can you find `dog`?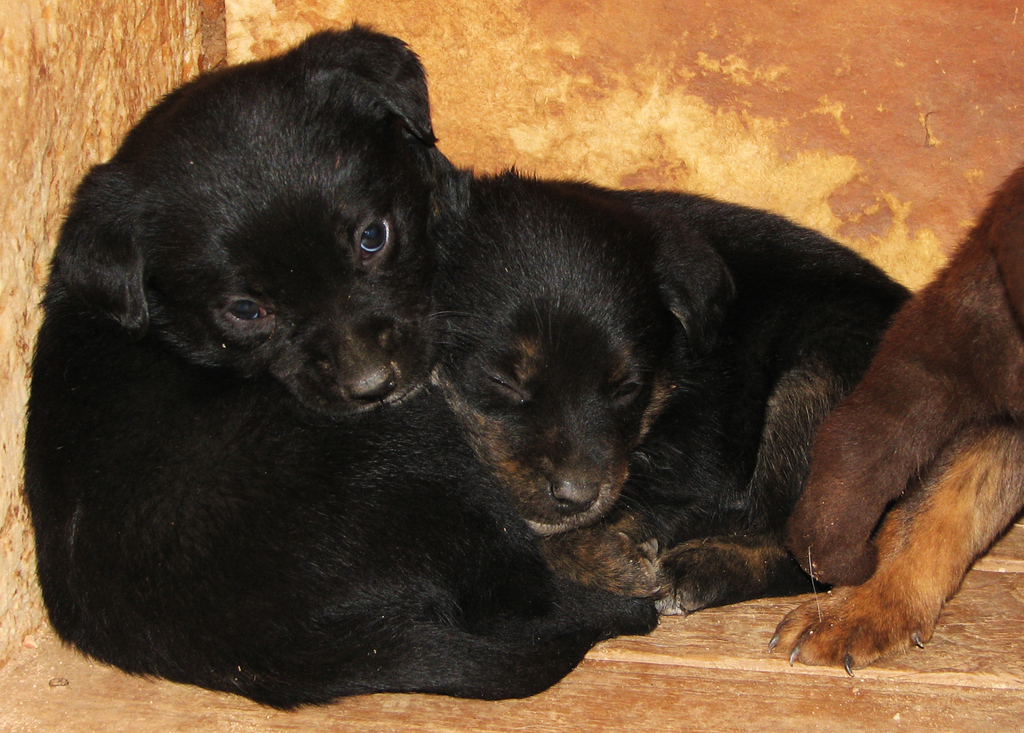
Yes, bounding box: 767/157/1023/680.
